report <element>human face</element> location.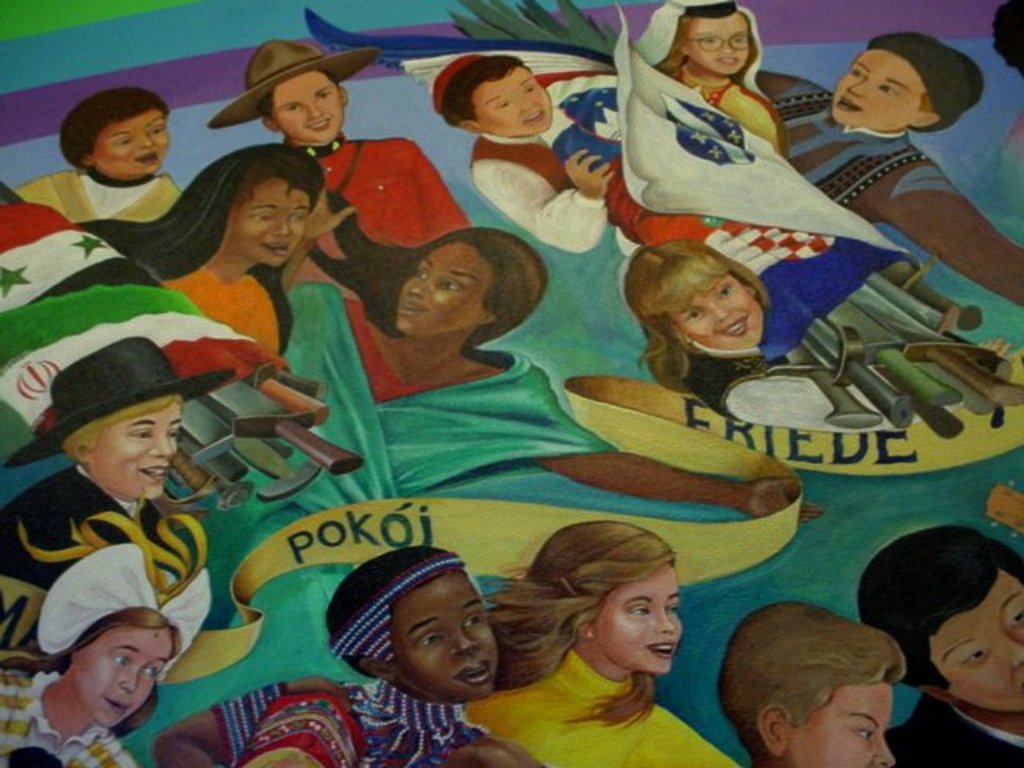
Report: x1=93 y1=398 x2=184 y2=501.
